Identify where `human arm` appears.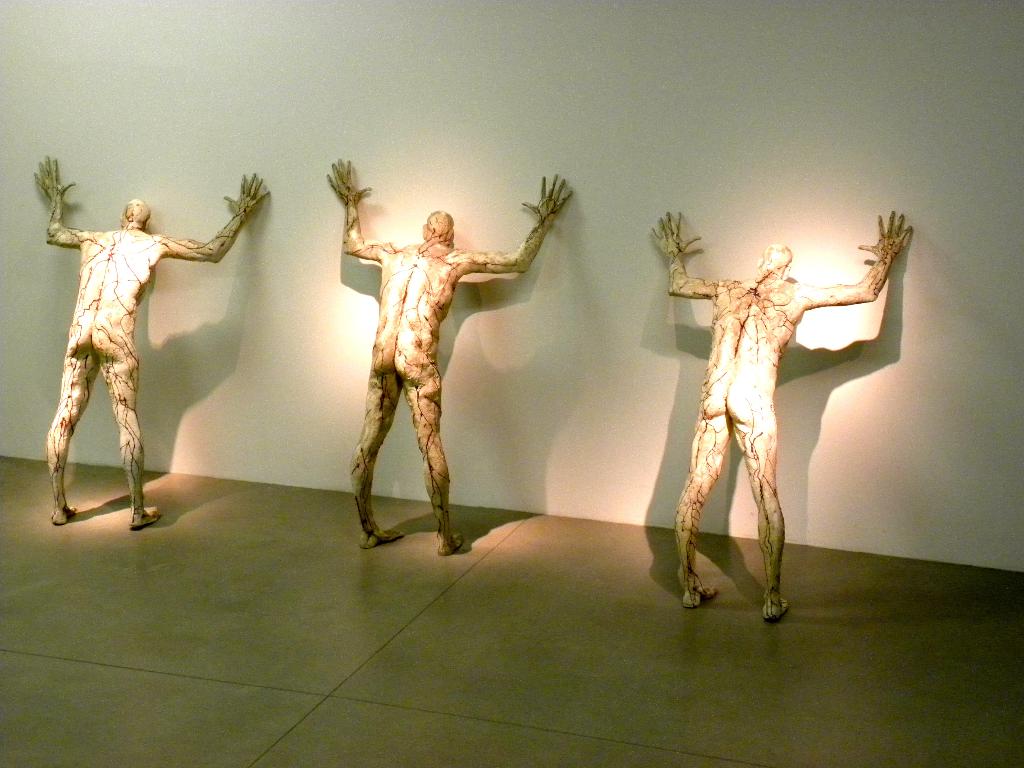
Appears at (x1=159, y1=166, x2=271, y2=262).
